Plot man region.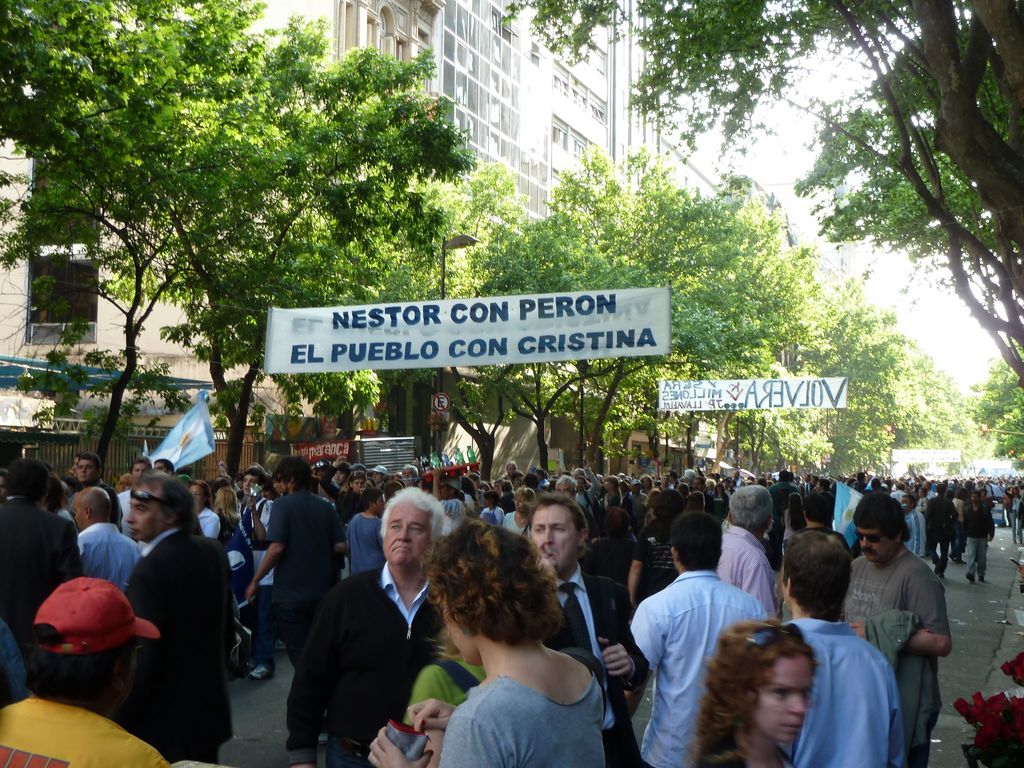
Plotted at 714 481 776 617.
